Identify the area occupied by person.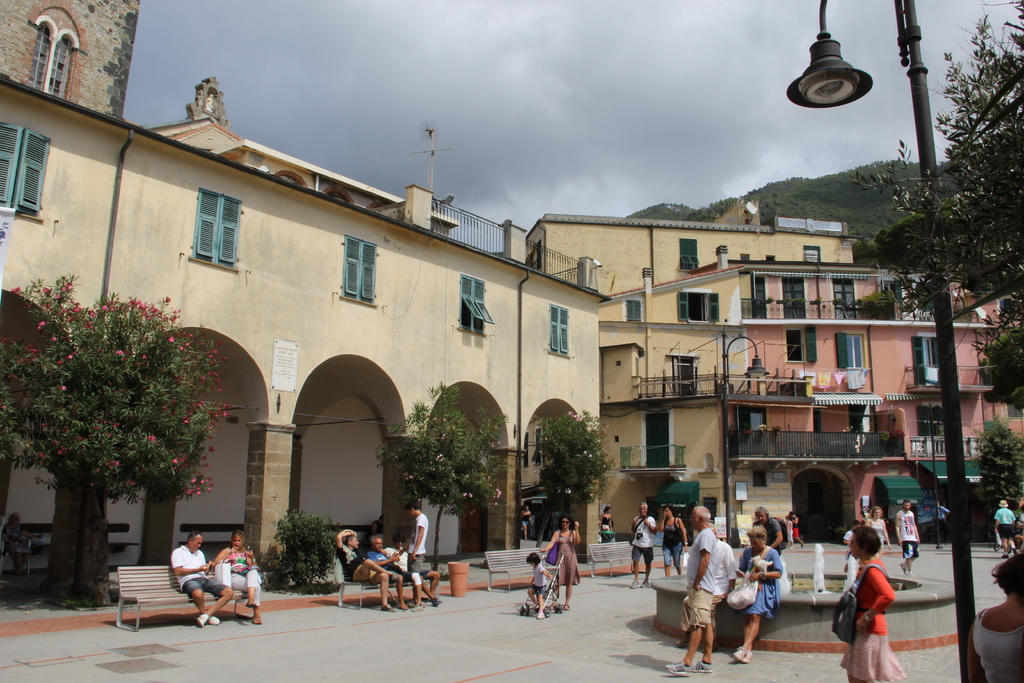
Area: left=751, top=504, right=786, bottom=556.
